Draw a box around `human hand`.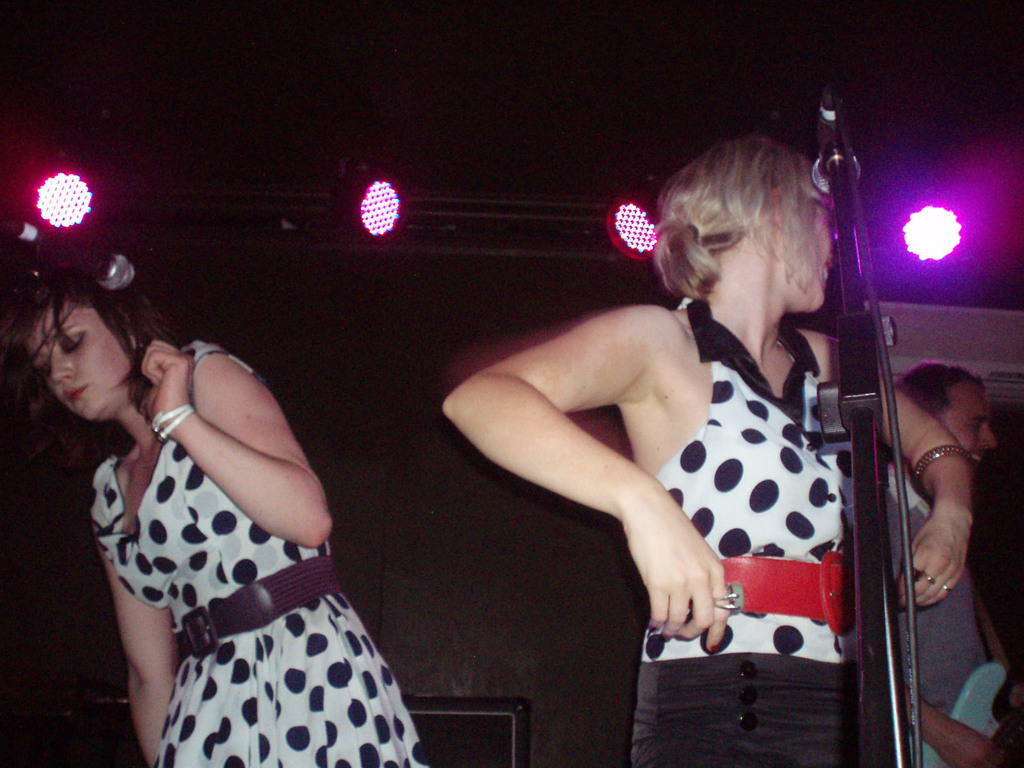
select_region(137, 339, 196, 442).
